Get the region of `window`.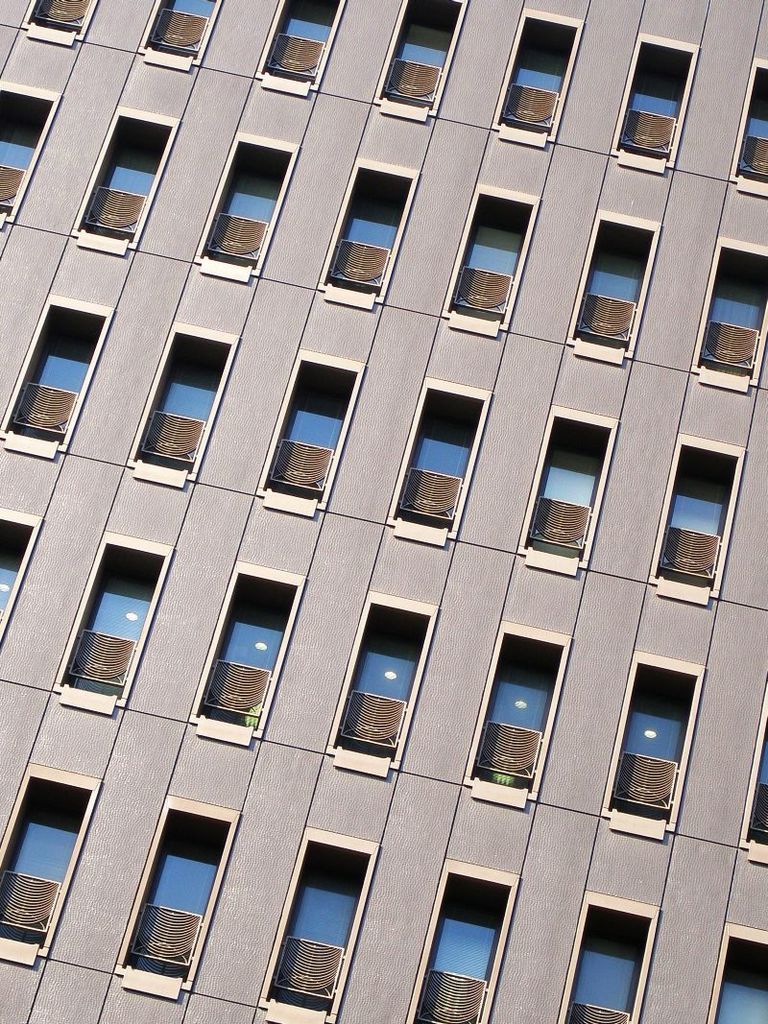
(83, 117, 168, 239).
